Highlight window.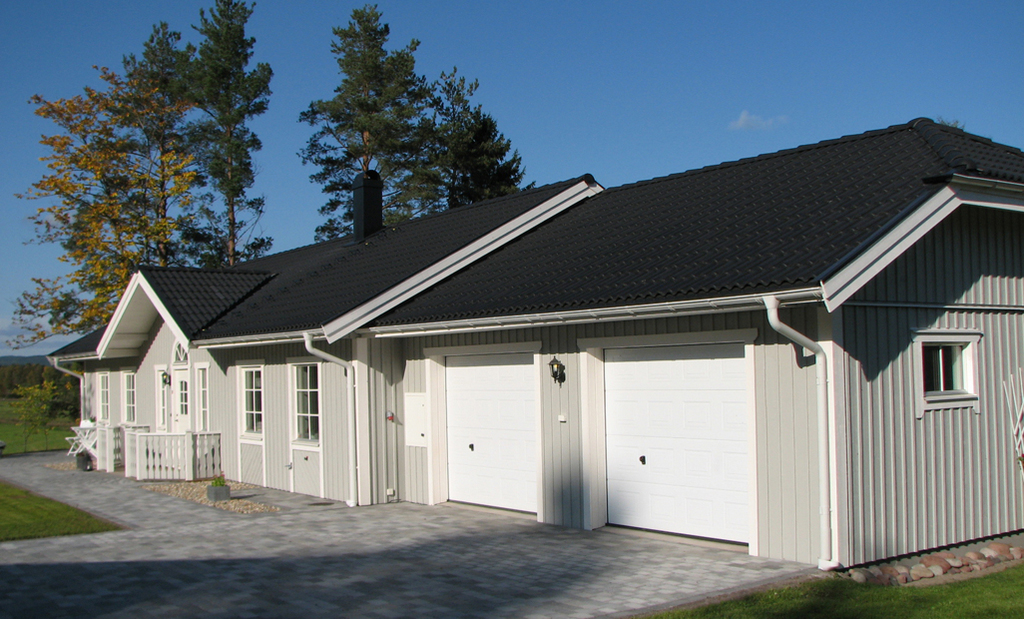
Highlighted region: region(98, 370, 106, 415).
